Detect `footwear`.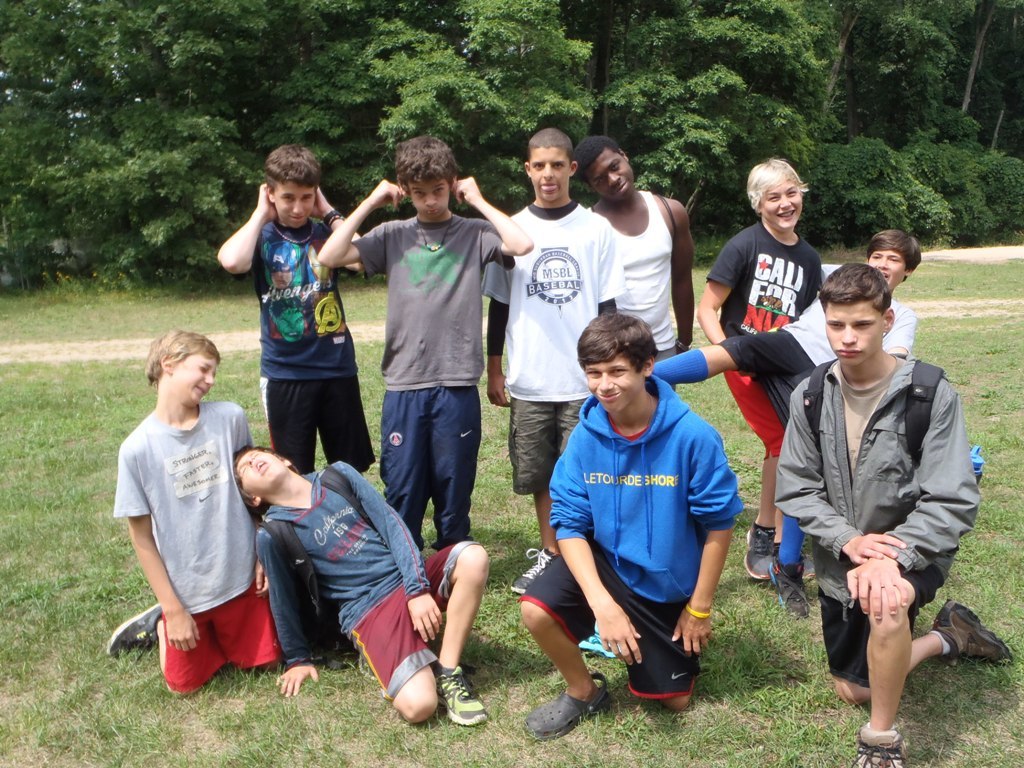
Detected at <bbox>744, 519, 779, 583</bbox>.
